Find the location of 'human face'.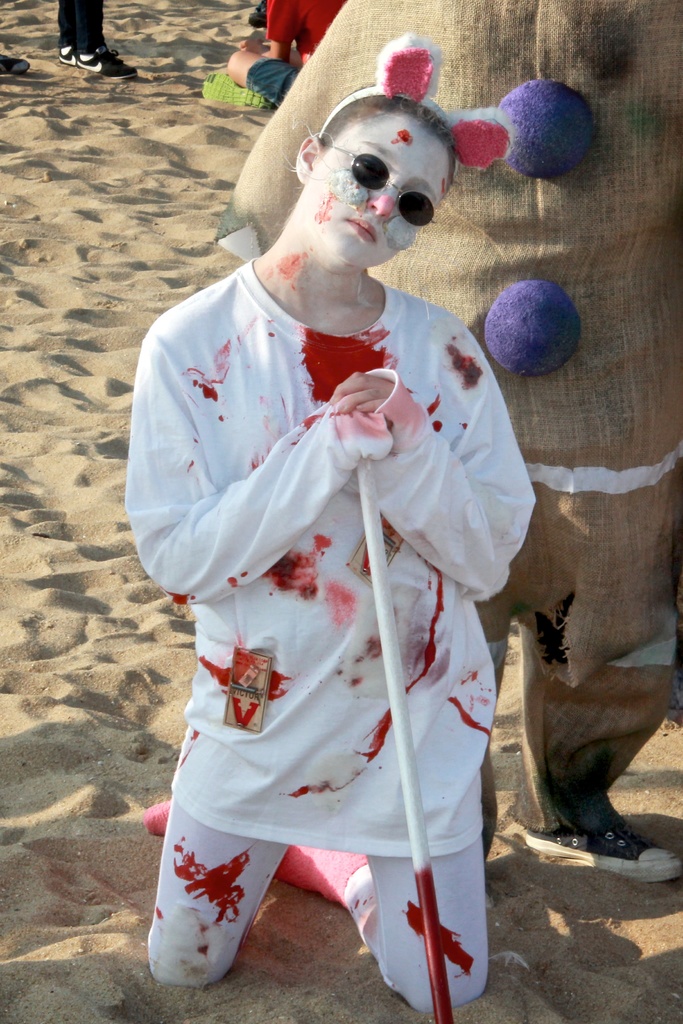
Location: rect(308, 117, 450, 273).
